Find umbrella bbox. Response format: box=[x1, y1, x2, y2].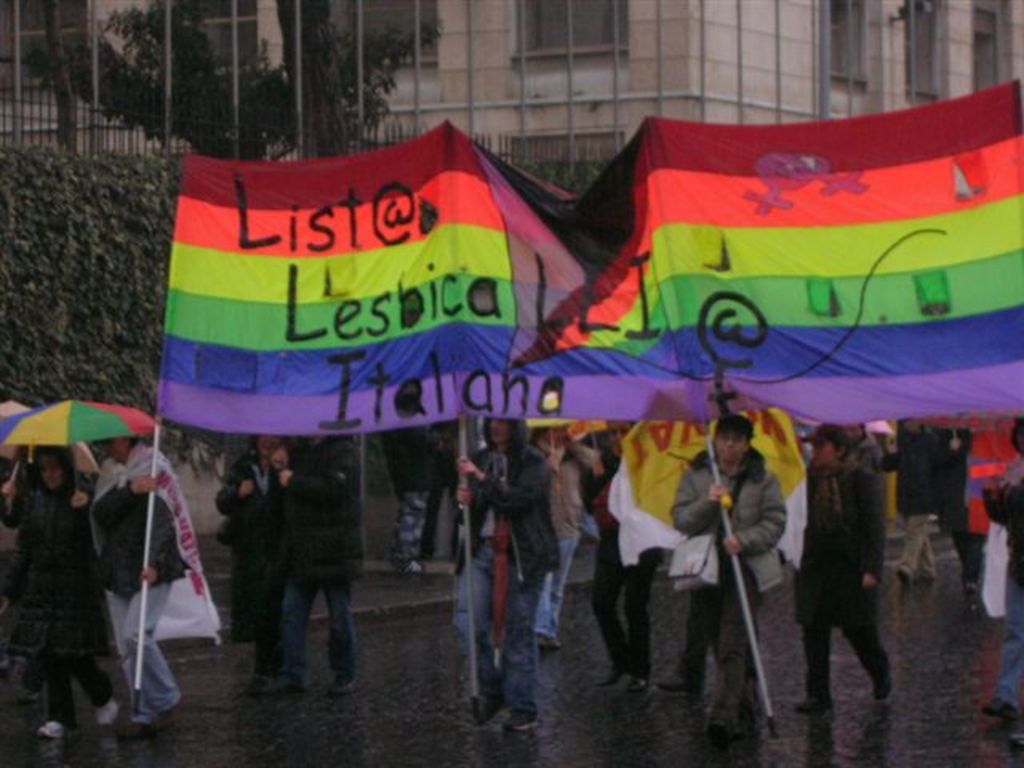
box=[576, 418, 618, 467].
